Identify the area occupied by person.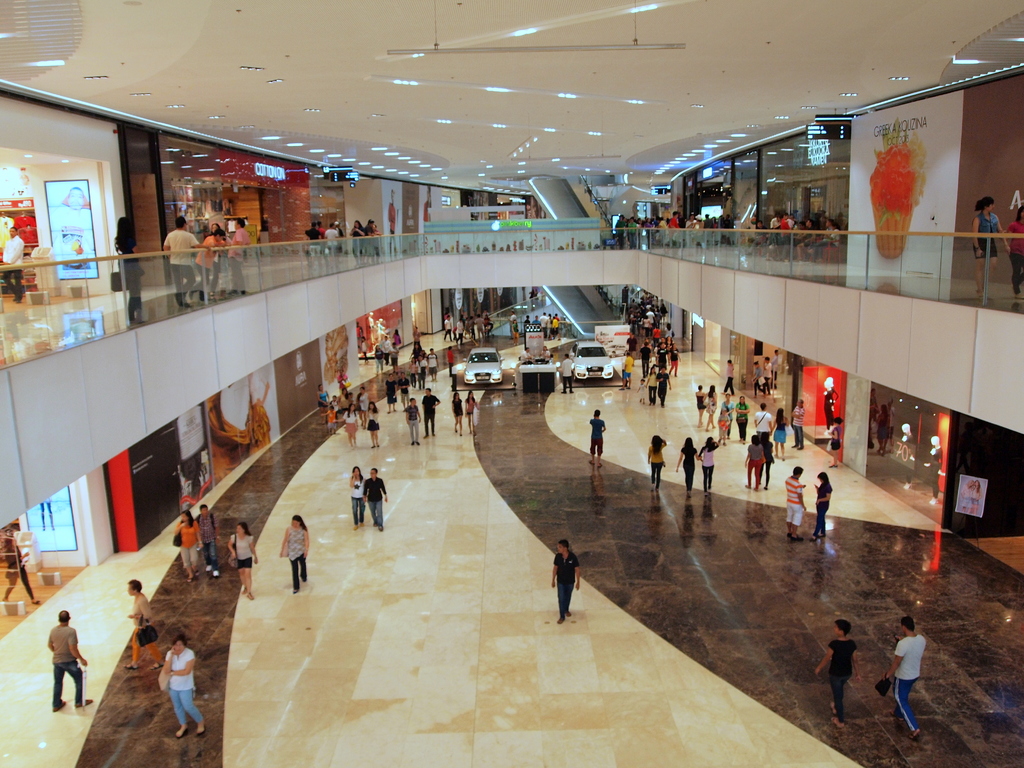
Area: box=[699, 436, 719, 491].
